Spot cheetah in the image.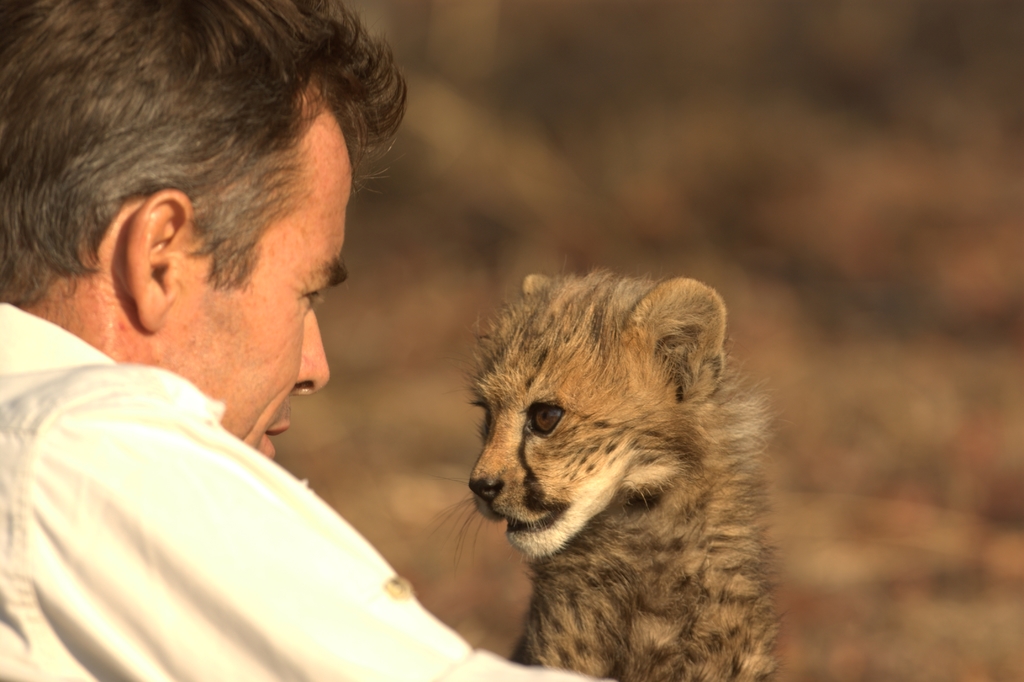
cheetah found at Rect(432, 263, 780, 681).
